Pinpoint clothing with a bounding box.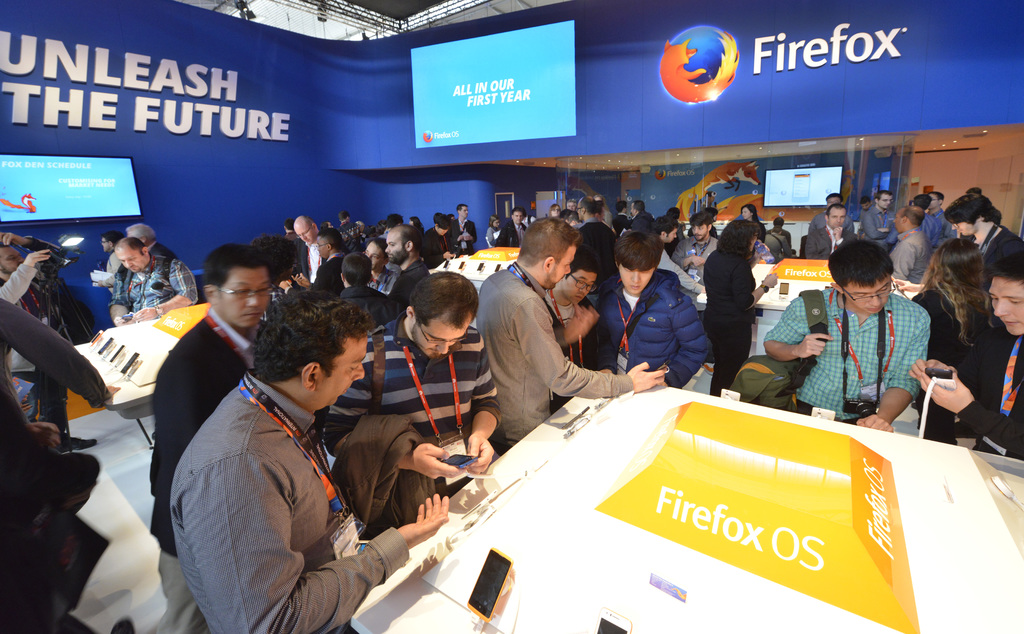
[317, 243, 346, 302].
